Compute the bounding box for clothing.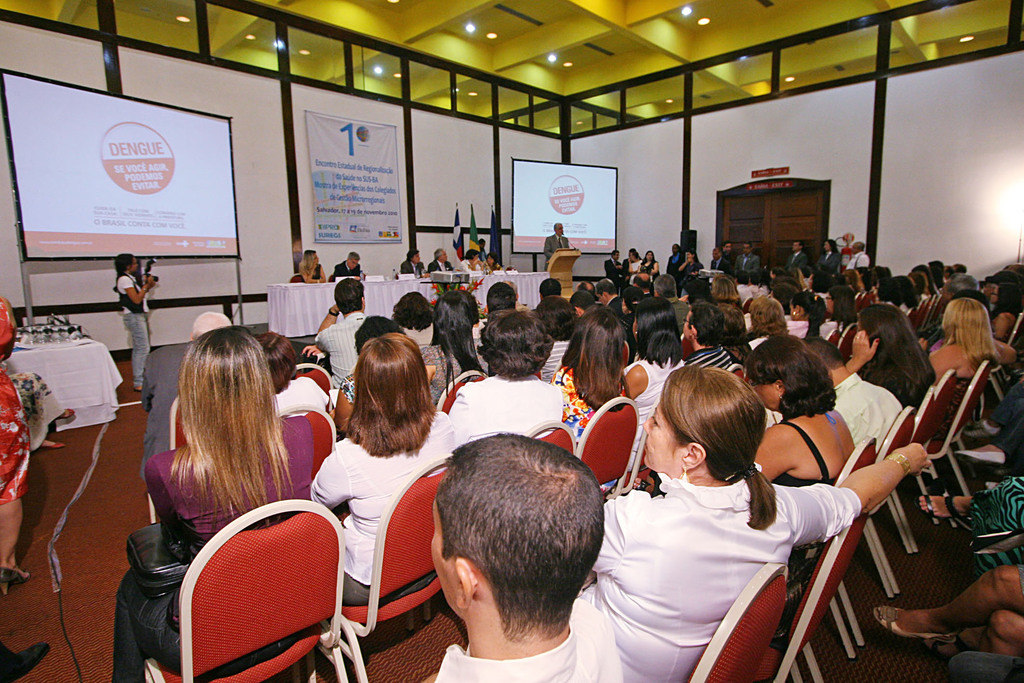
[454,259,484,271].
